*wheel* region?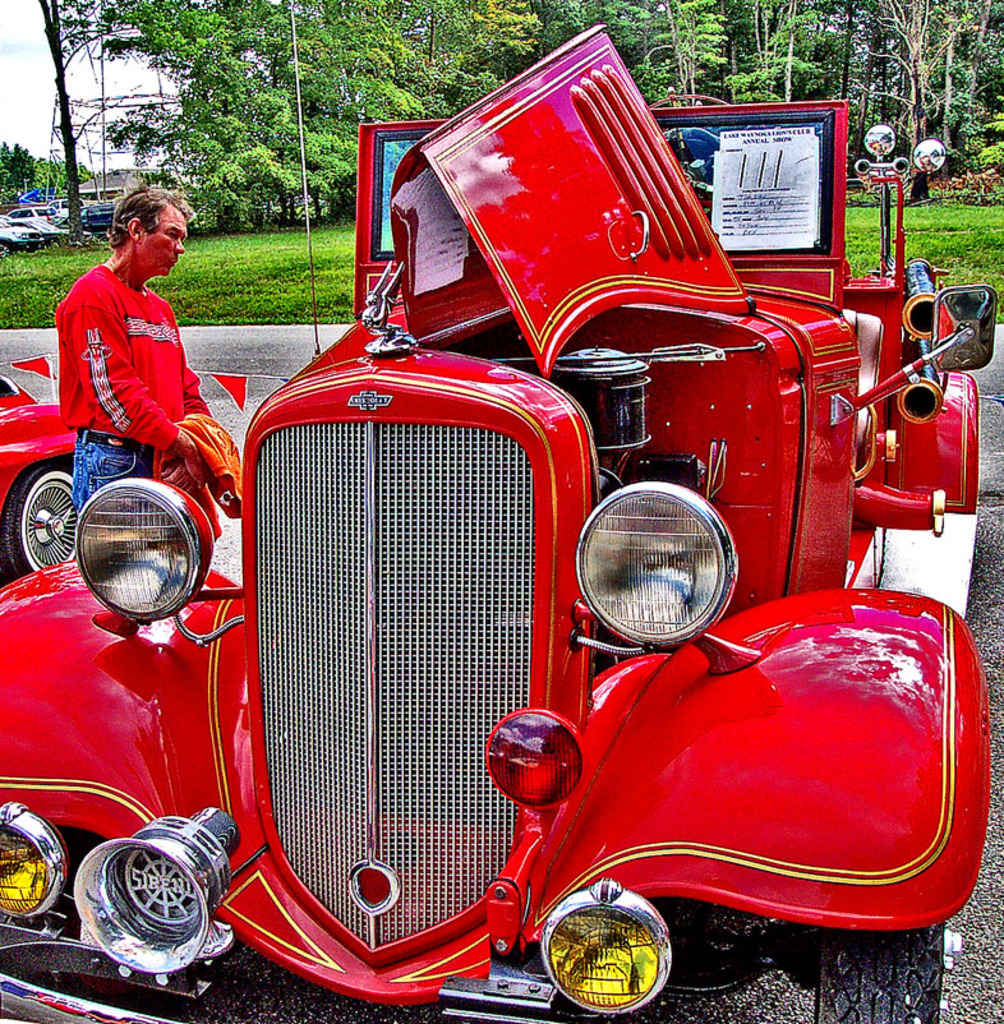
{"left": 4, "top": 461, "right": 82, "bottom": 585}
